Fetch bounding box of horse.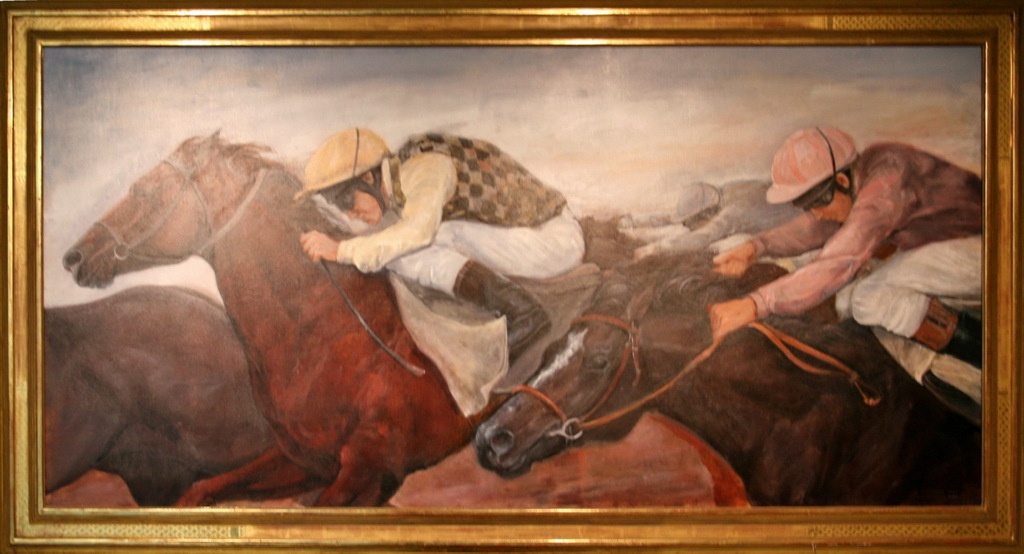
Bbox: [58,127,749,509].
